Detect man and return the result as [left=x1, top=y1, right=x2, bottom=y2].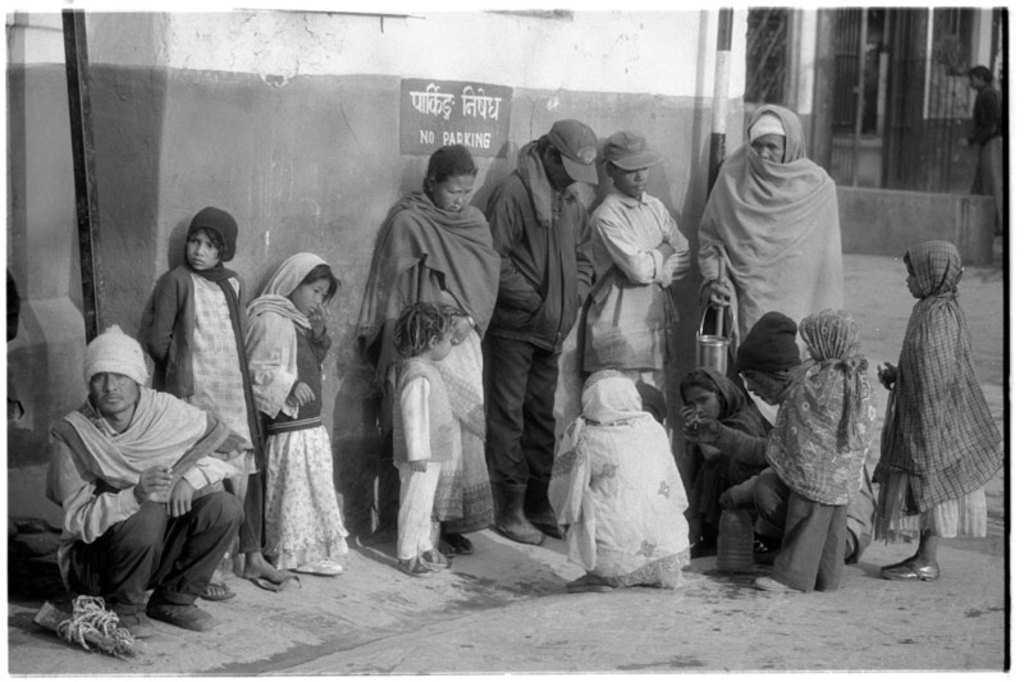
[left=488, top=113, right=607, bottom=546].
